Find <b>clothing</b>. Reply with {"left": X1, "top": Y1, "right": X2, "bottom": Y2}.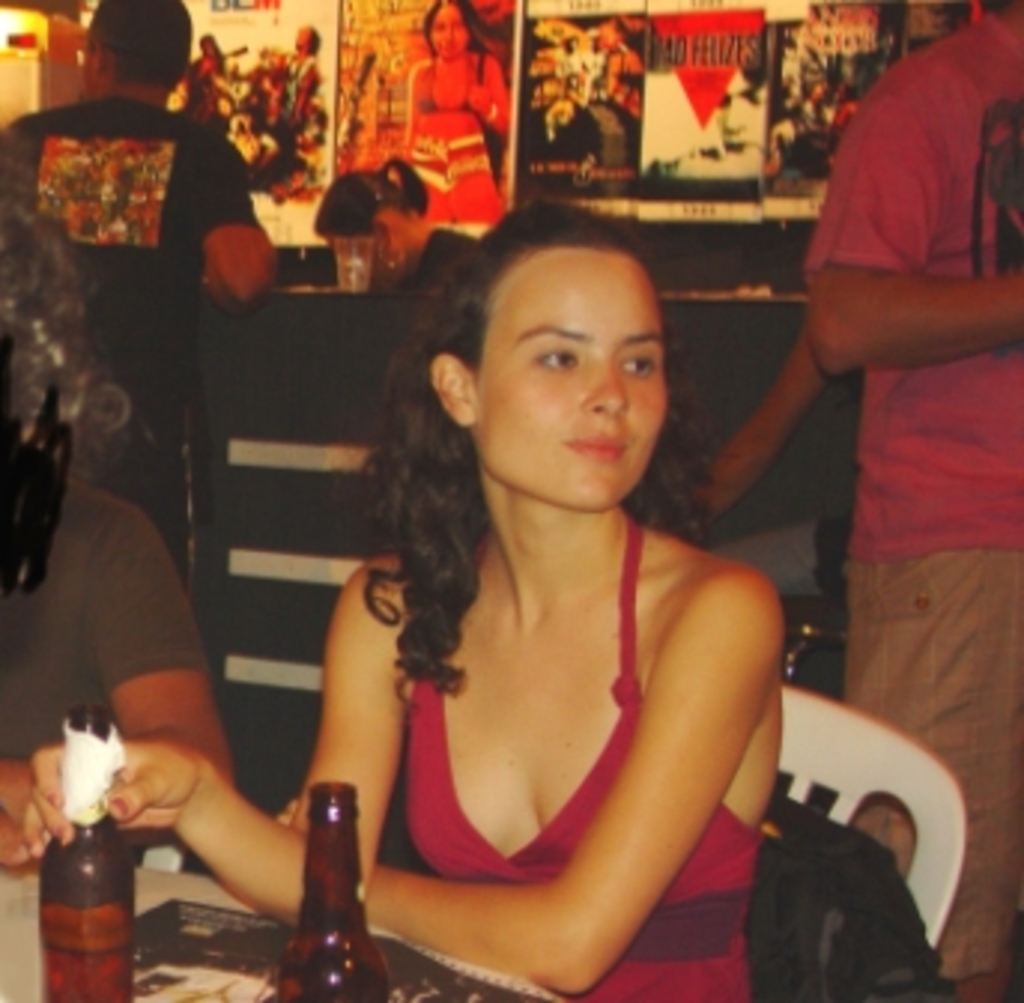
{"left": 409, "top": 499, "right": 767, "bottom": 1000}.
